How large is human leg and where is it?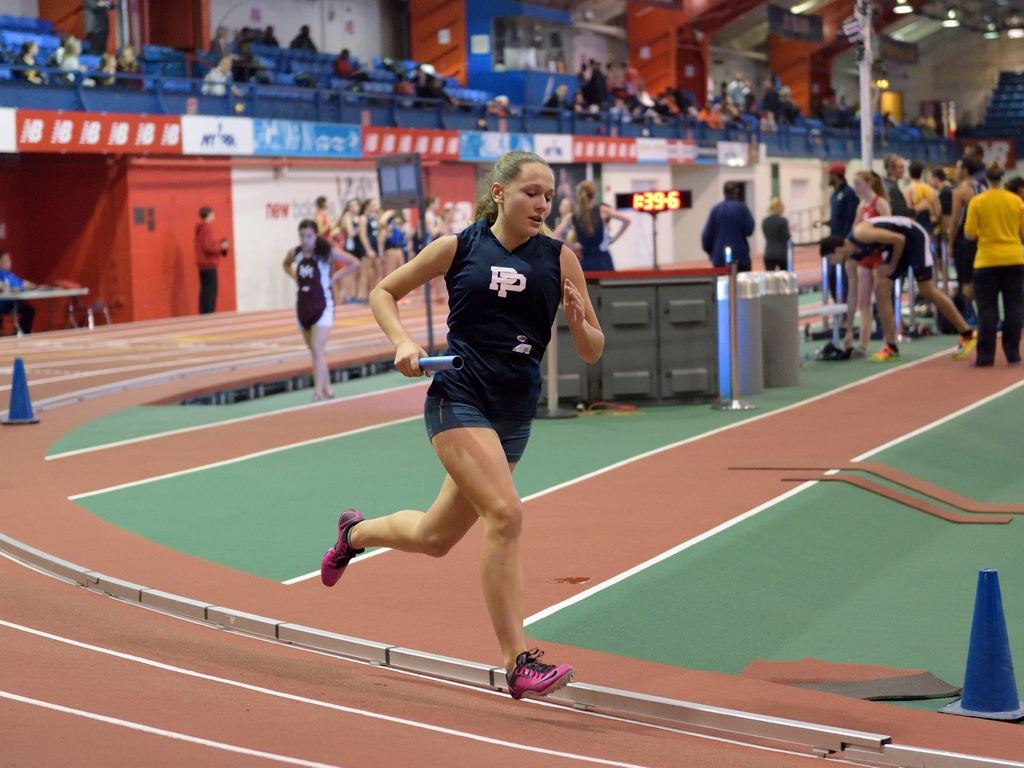
Bounding box: left=874, top=268, right=900, bottom=358.
